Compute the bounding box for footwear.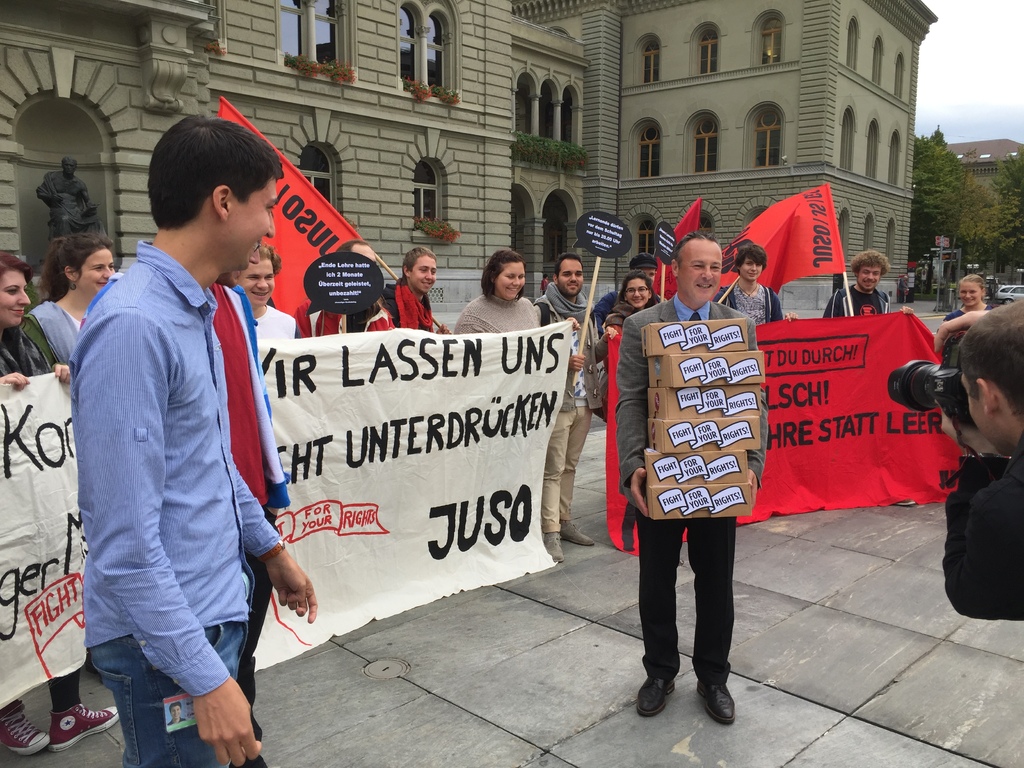
<box>632,676,675,717</box>.
